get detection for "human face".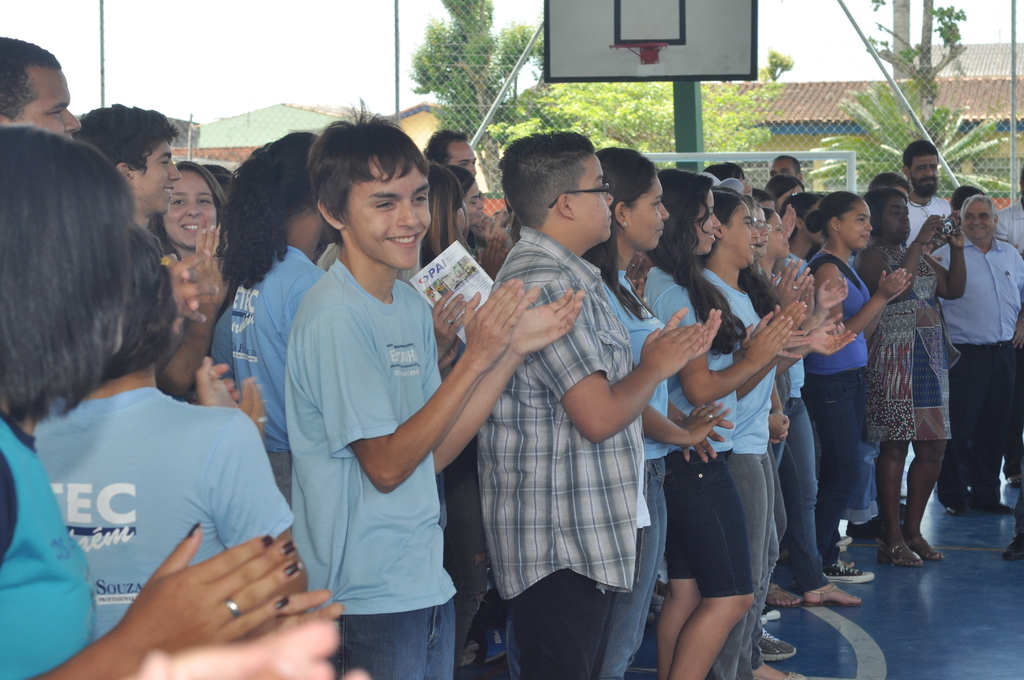
Detection: {"left": 440, "top": 135, "right": 488, "bottom": 194}.
